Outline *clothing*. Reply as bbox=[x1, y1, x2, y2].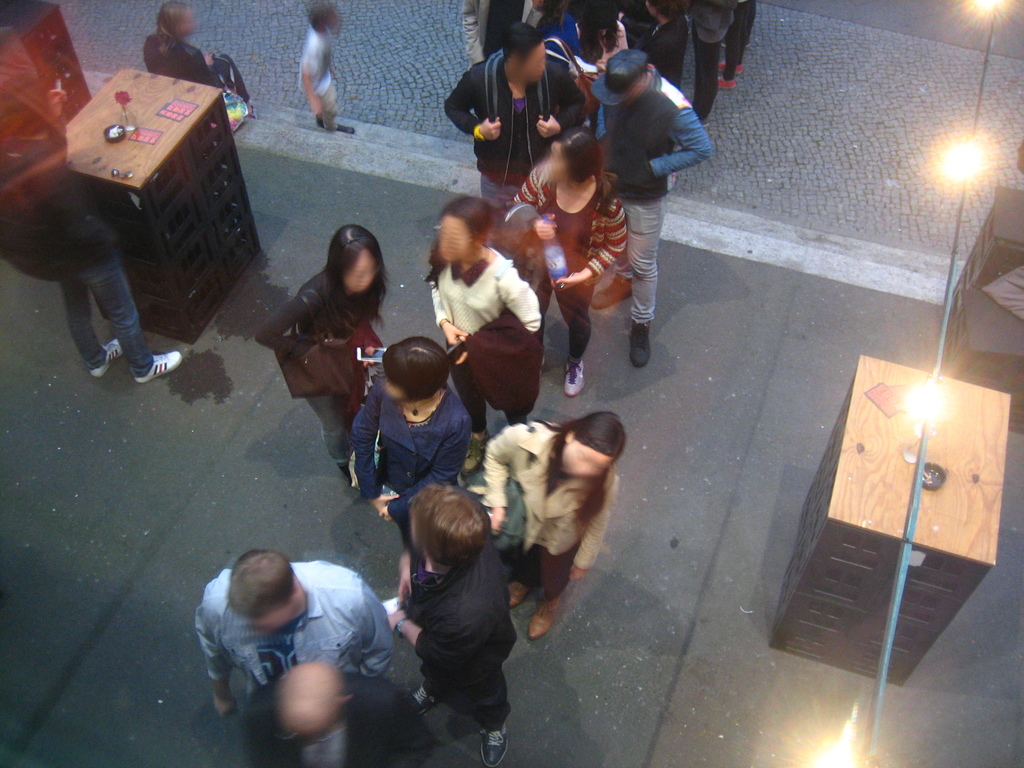
bbox=[250, 675, 421, 765].
